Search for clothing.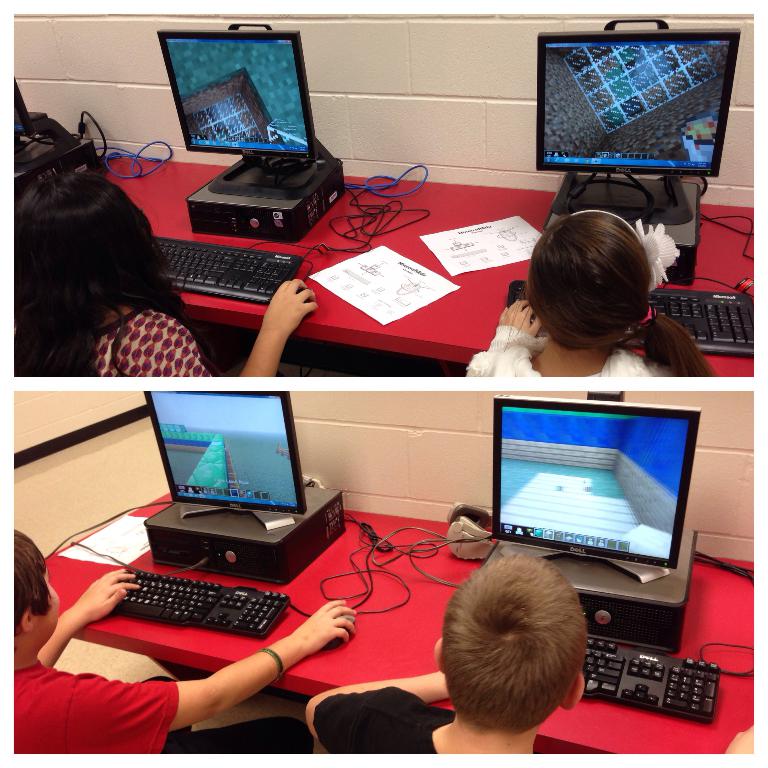
Found at l=313, t=678, r=455, b=765.
